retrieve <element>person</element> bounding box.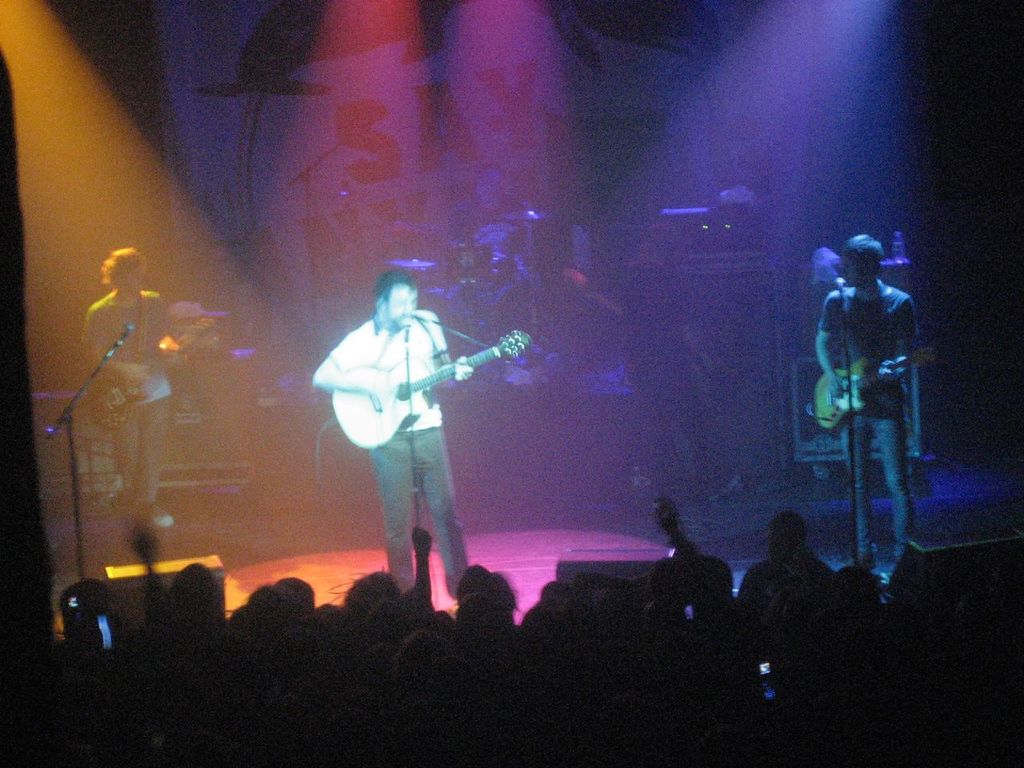
Bounding box: 549:247:622:387.
